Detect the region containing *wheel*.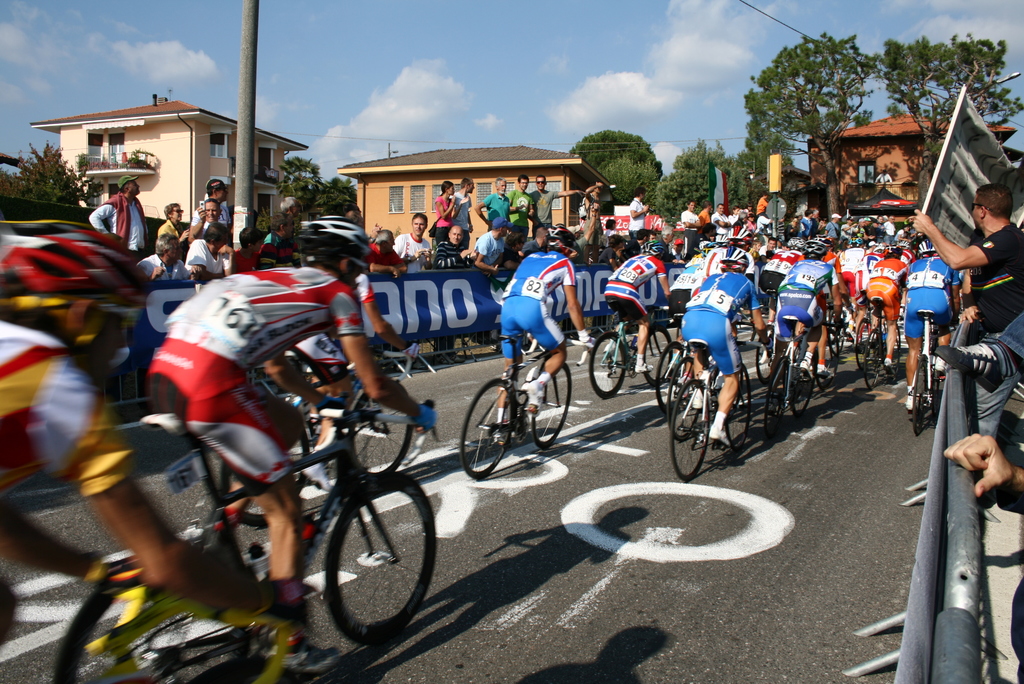
locate(721, 365, 754, 454).
